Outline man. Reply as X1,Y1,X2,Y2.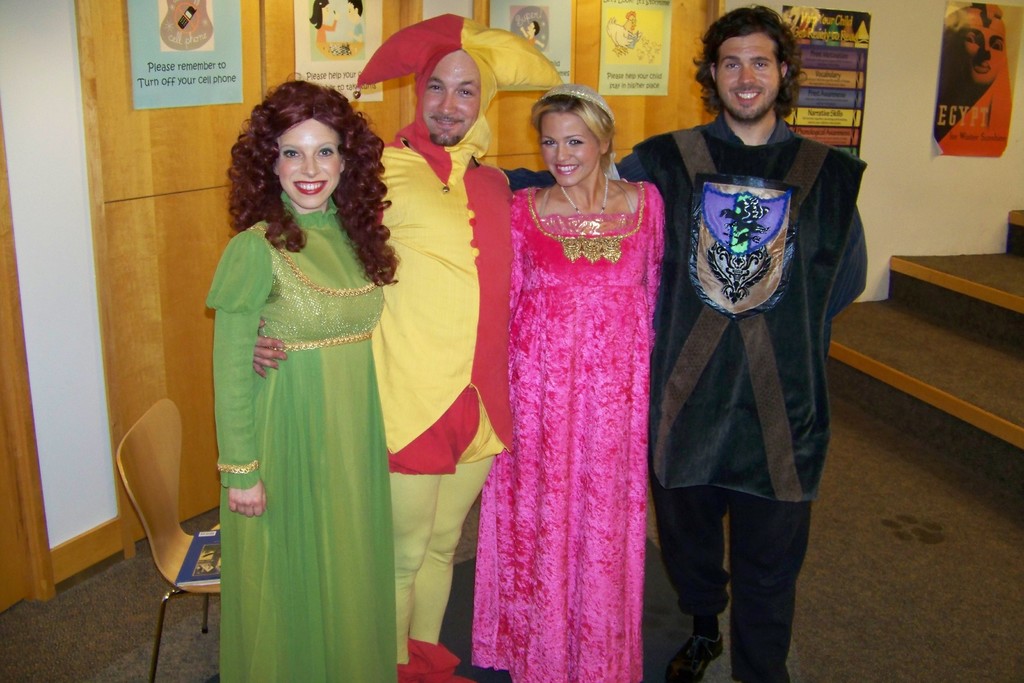
250,12,568,682.
